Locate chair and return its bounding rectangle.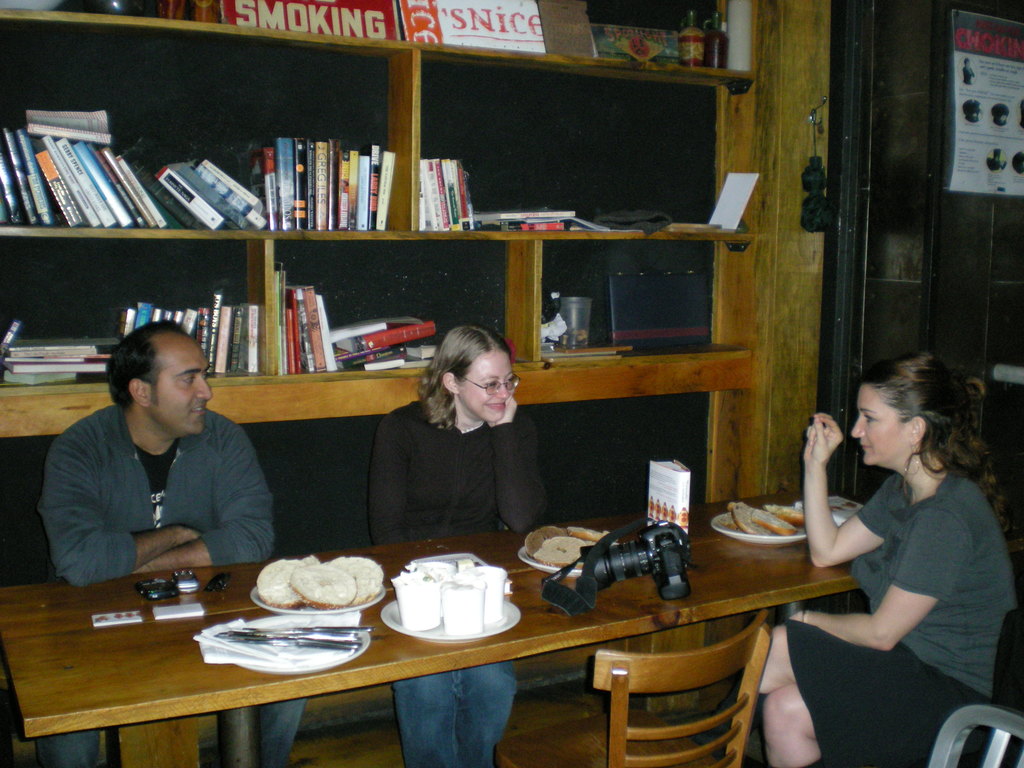
crop(574, 587, 787, 765).
